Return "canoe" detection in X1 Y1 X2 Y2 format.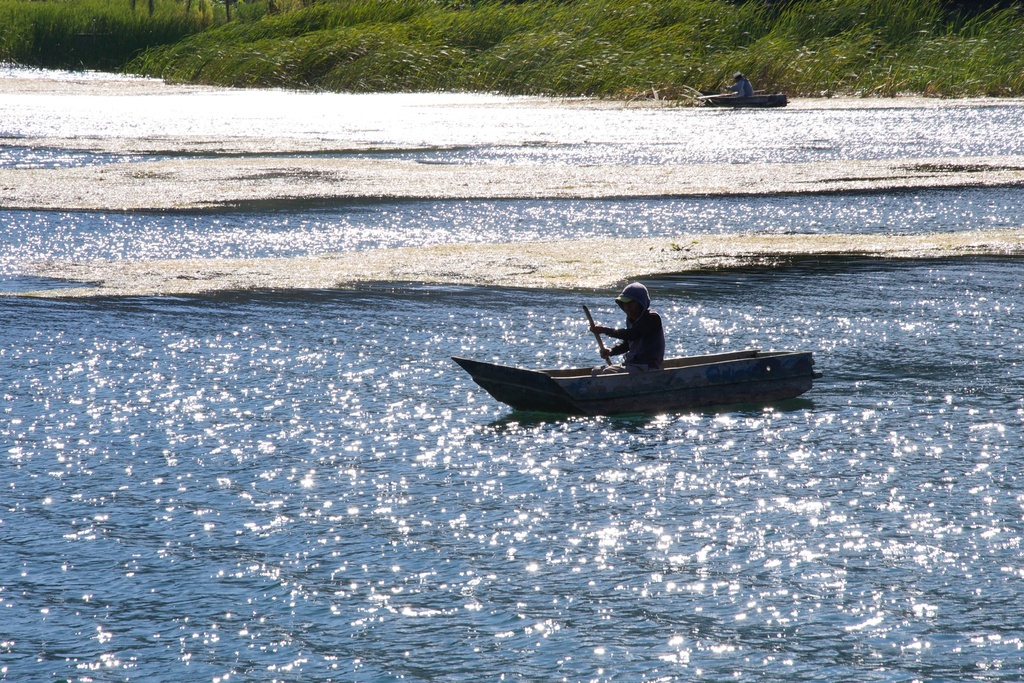
698 95 789 108.
